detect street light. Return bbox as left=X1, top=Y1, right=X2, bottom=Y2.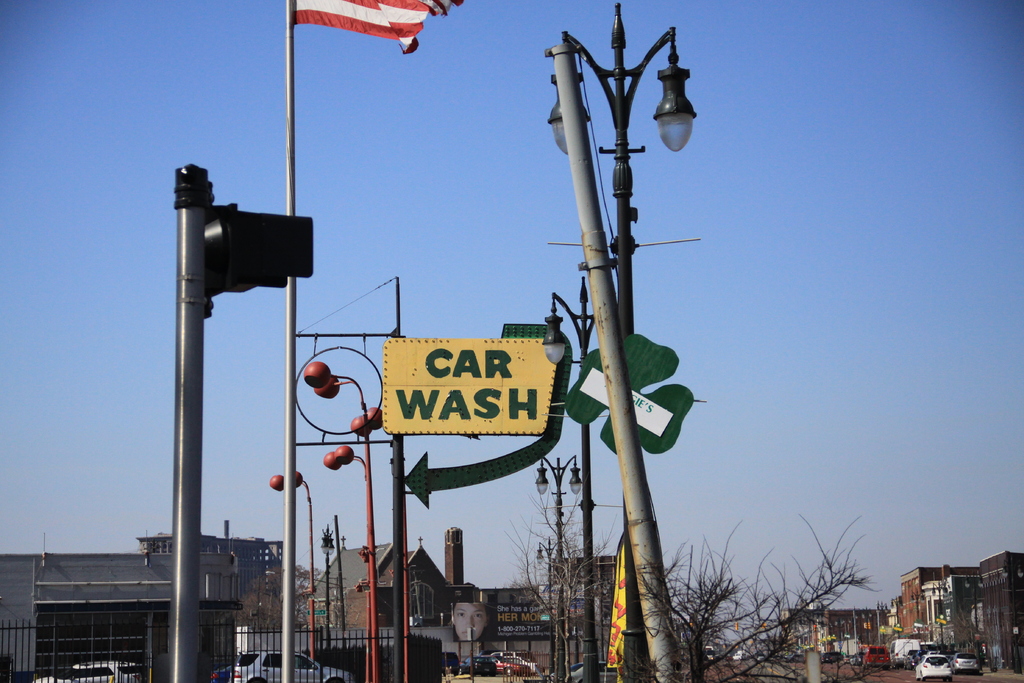
left=318, top=524, right=339, bottom=655.
